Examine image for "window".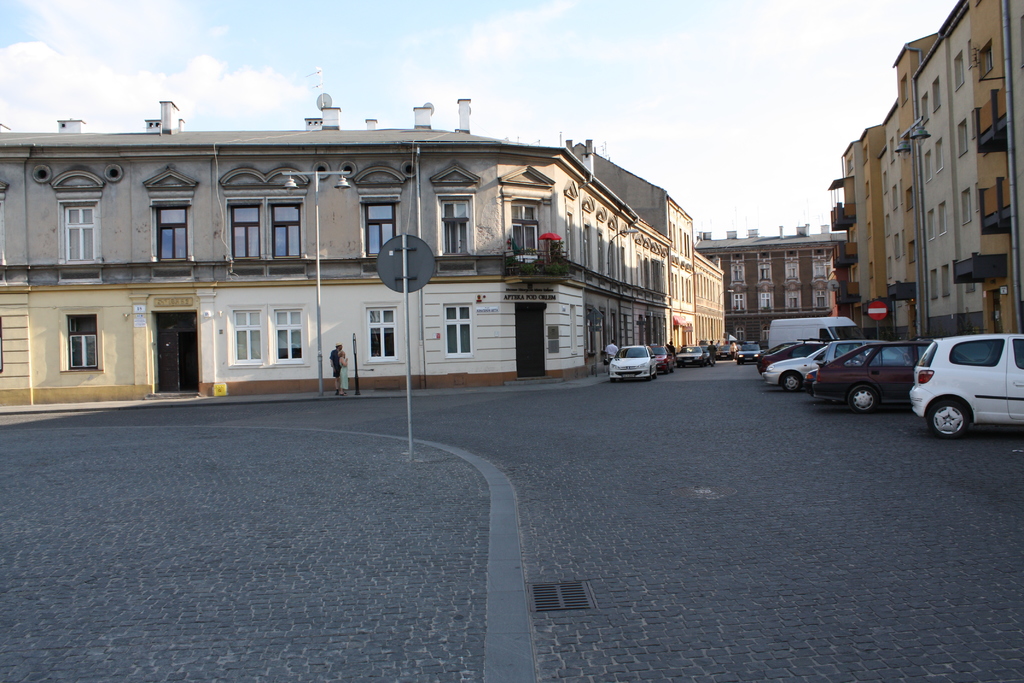
Examination result: (545,322,560,354).
